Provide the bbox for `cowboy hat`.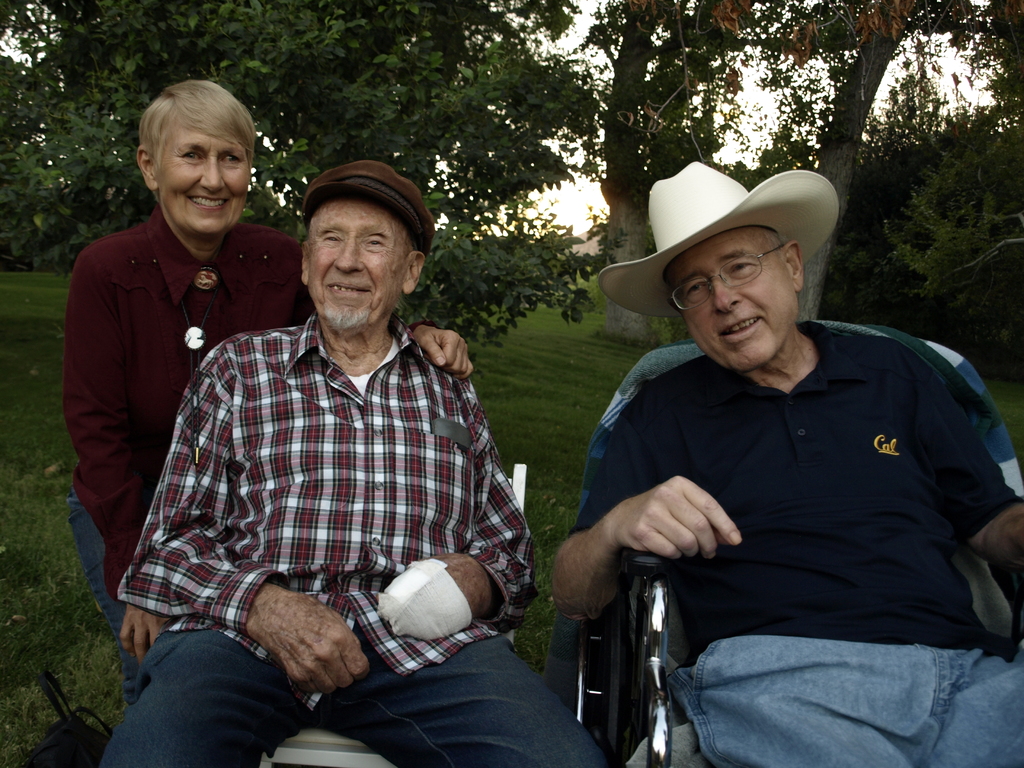
(x1=606, y1=166, x2=847, y2=351).
